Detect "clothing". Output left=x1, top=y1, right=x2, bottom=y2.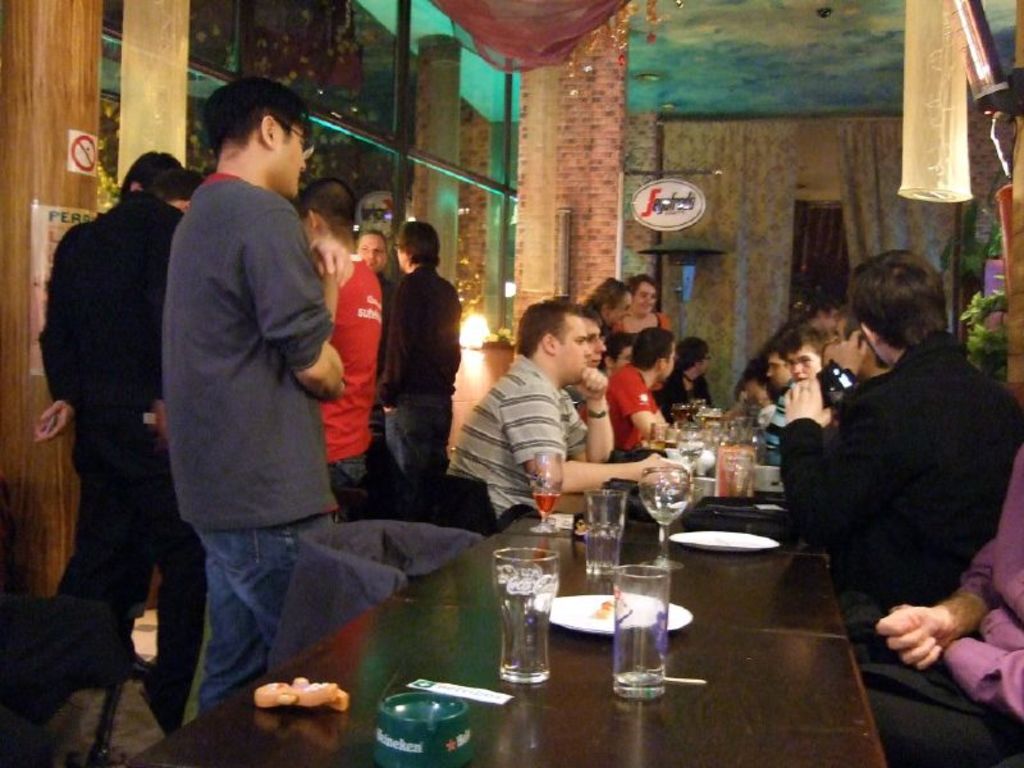
left=314, top=232, right=385, bottom=513.
